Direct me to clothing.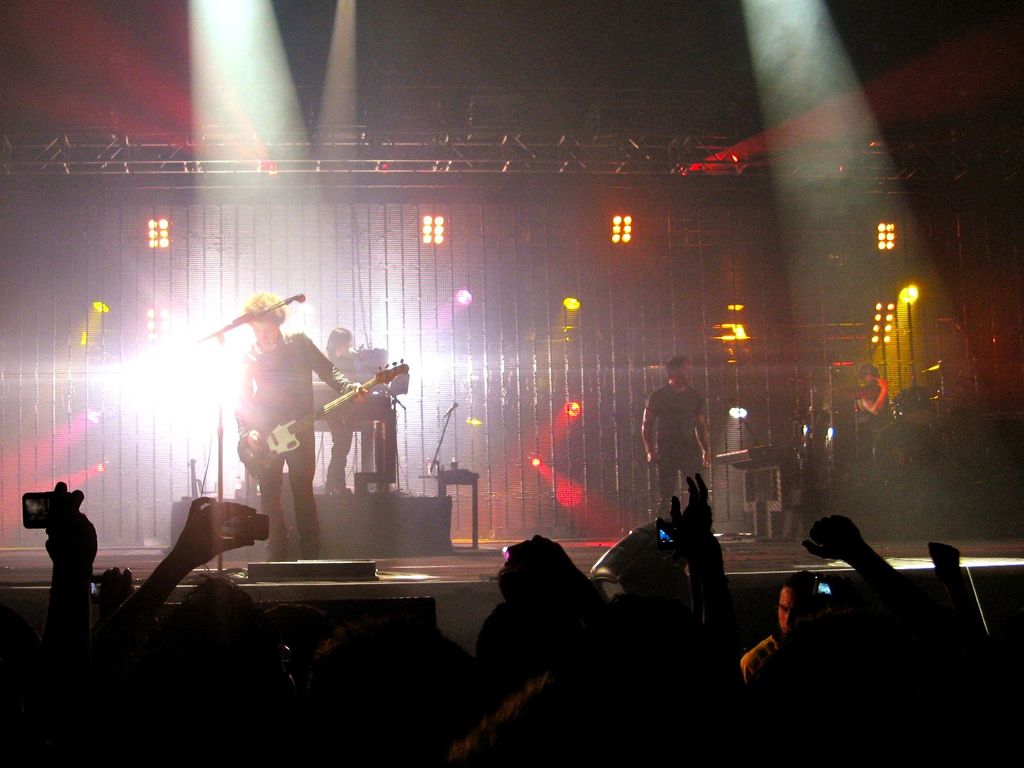
Direction: l=315, t=350, r=398, b=487.
